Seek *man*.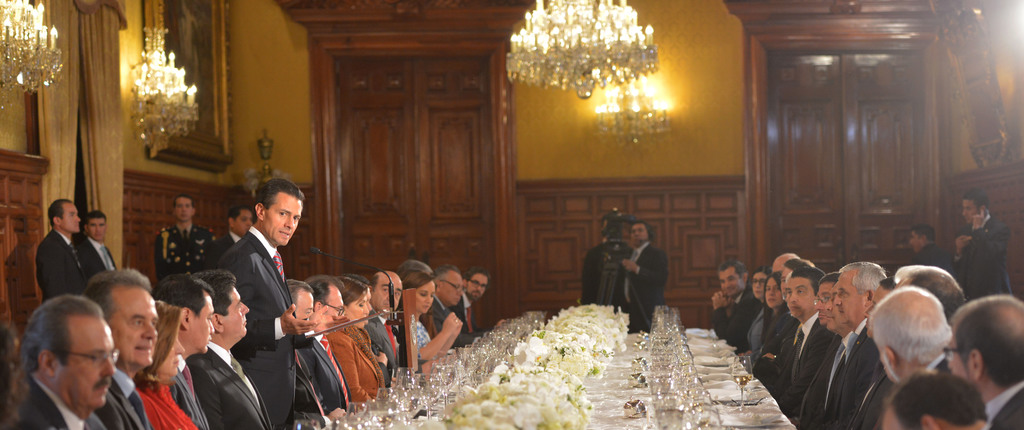
crop(156, 196, 215, 279).
